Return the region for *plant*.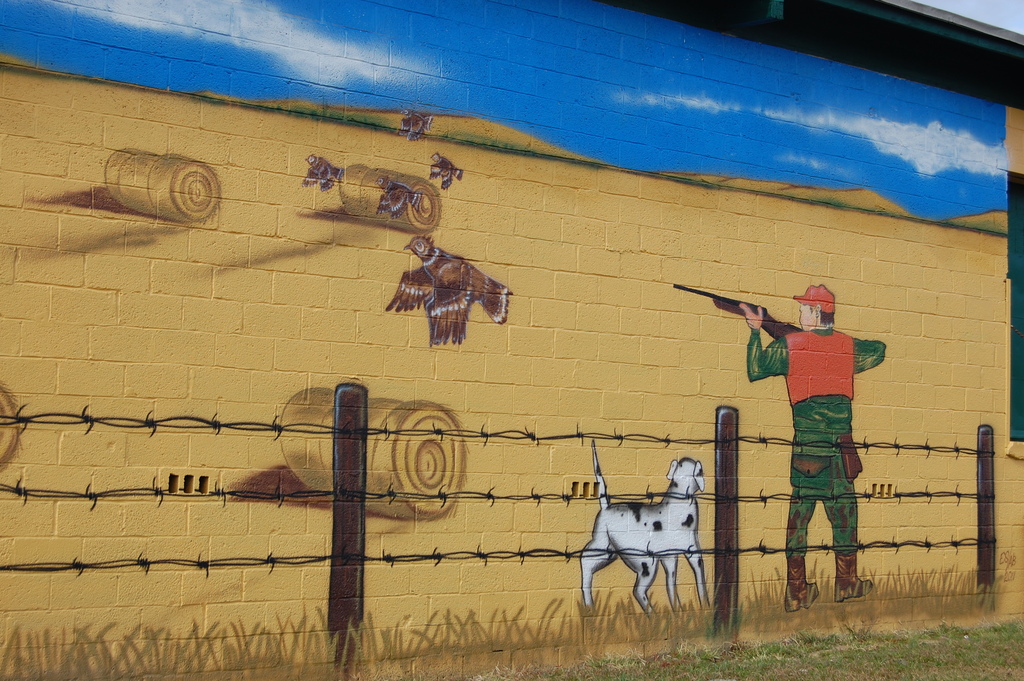
BBox(529, 600, 566, 675).
